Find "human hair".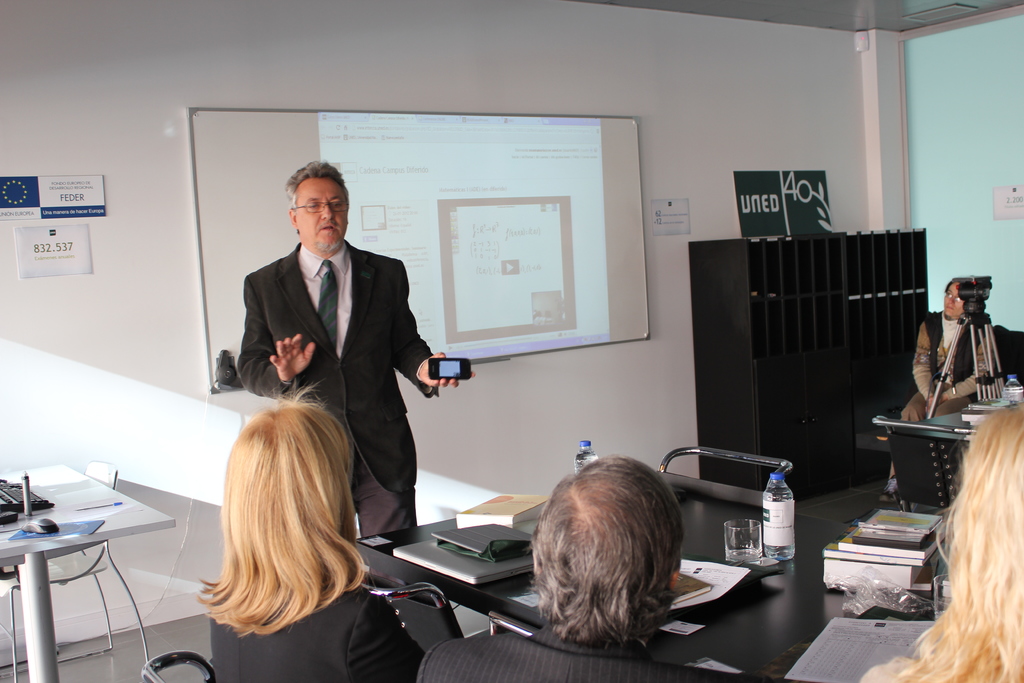
518/457/696/674.
